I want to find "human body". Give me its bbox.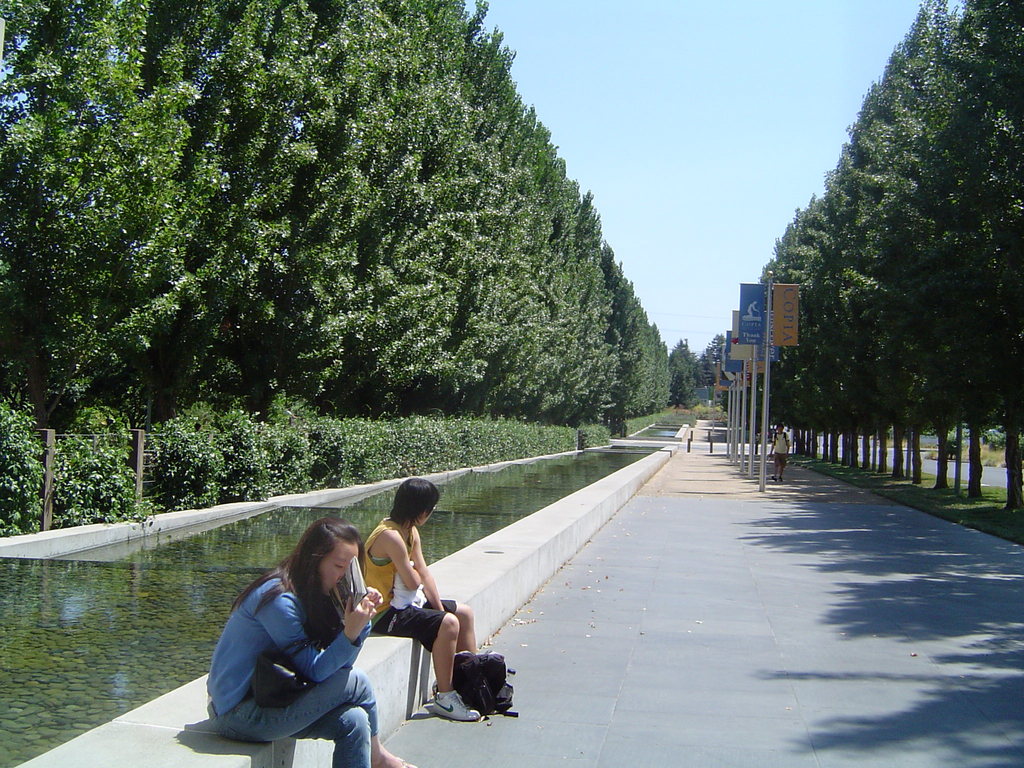
<box>767,435,792,482</box>.
